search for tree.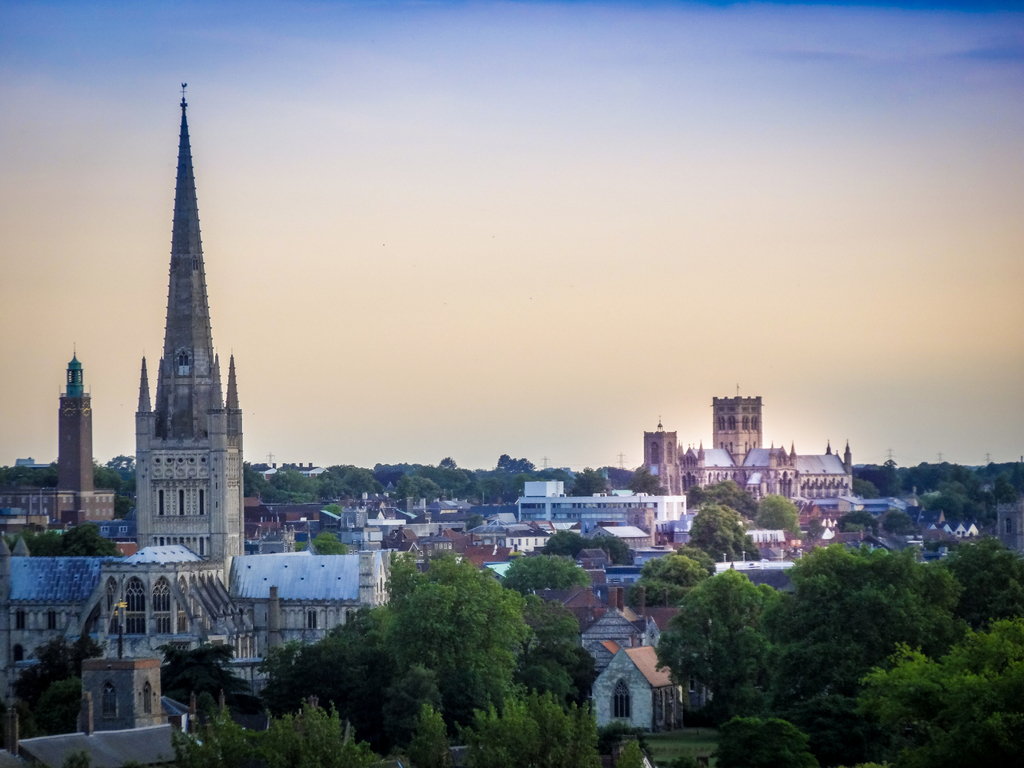
Found at <bbox>746, 494, 801, 538</bbox>.
